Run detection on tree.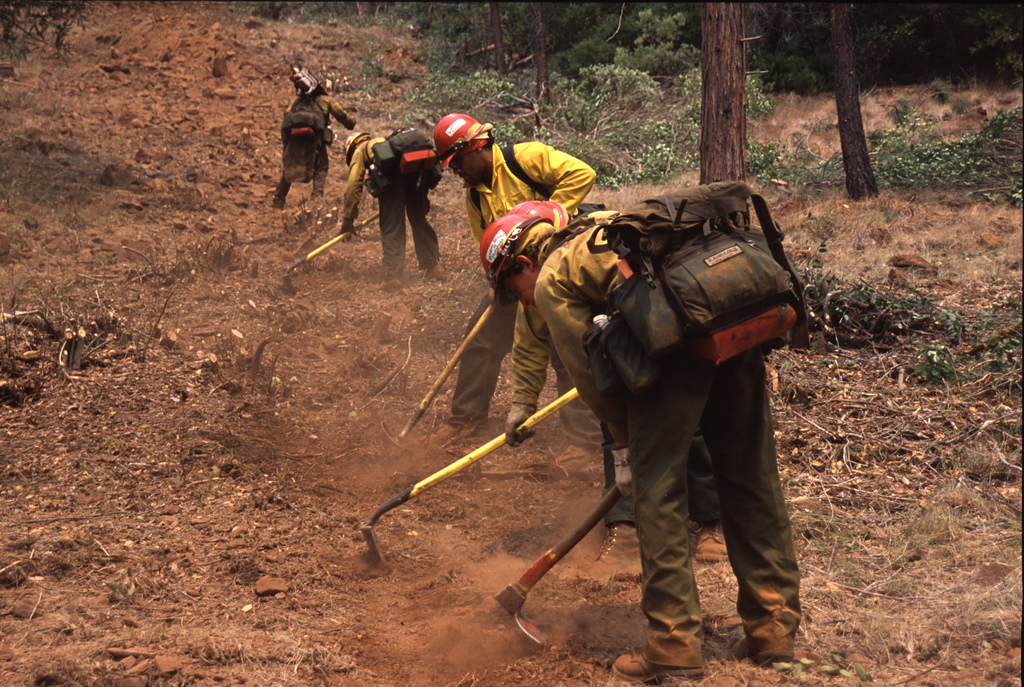
Result: pyautogui.locateOnScreen(489, 0, 509, 72).
